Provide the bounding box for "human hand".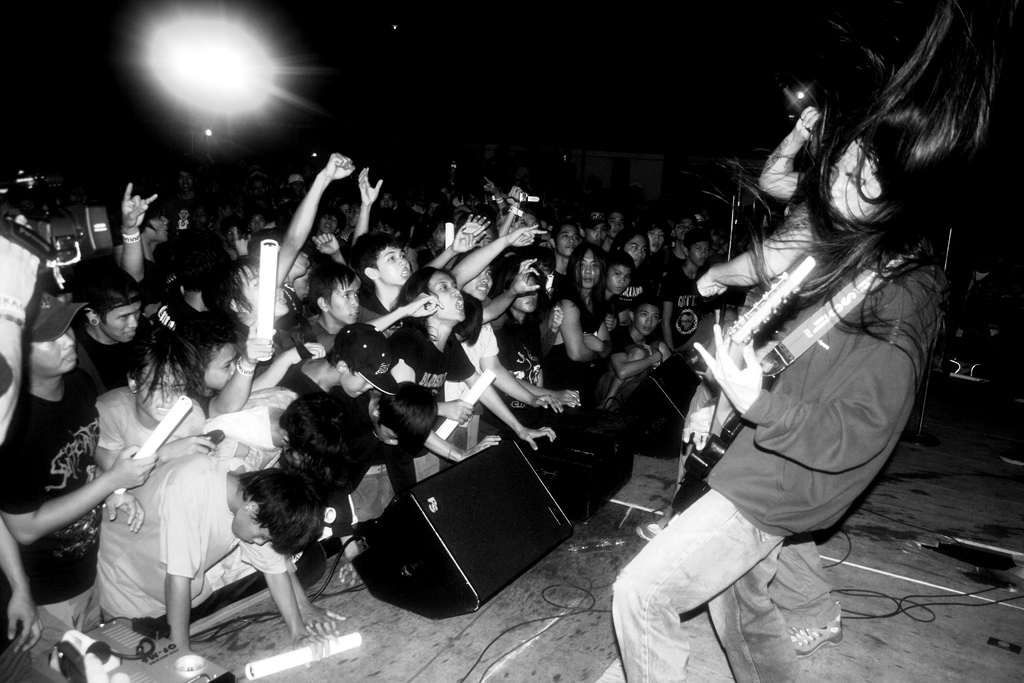
(x1=584, y1=331, x2=604, y2=356).
